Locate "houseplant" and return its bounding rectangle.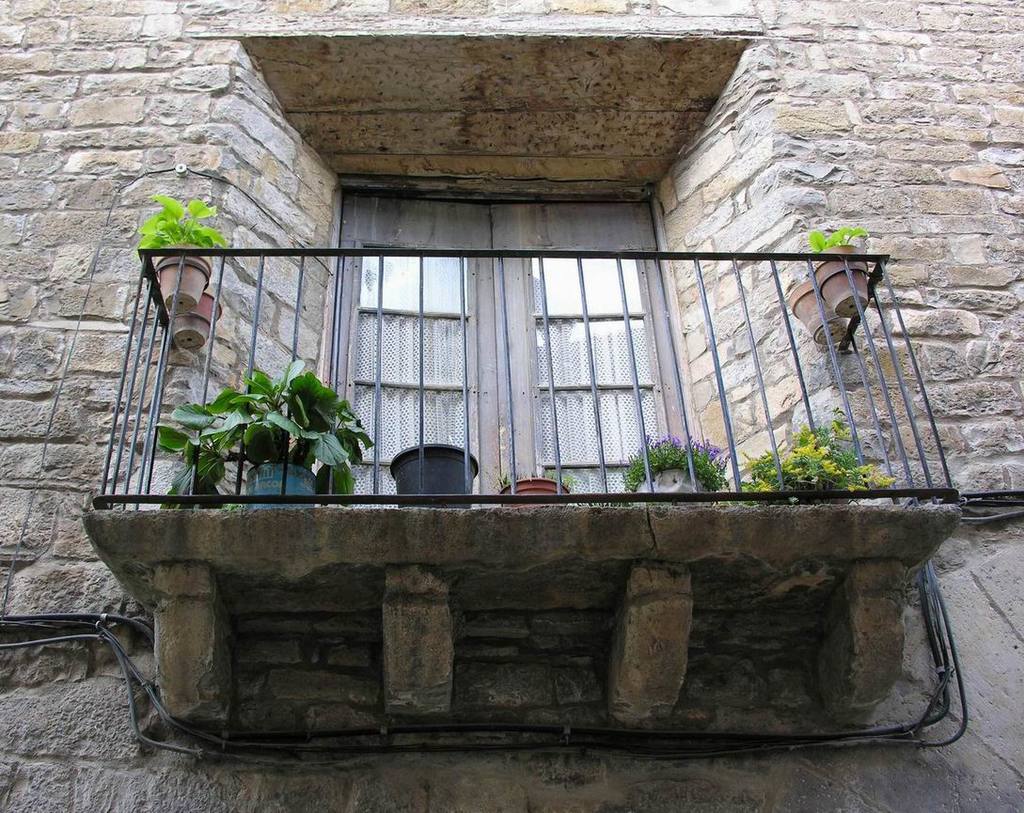
Rect(811, 225, 867, 317).
